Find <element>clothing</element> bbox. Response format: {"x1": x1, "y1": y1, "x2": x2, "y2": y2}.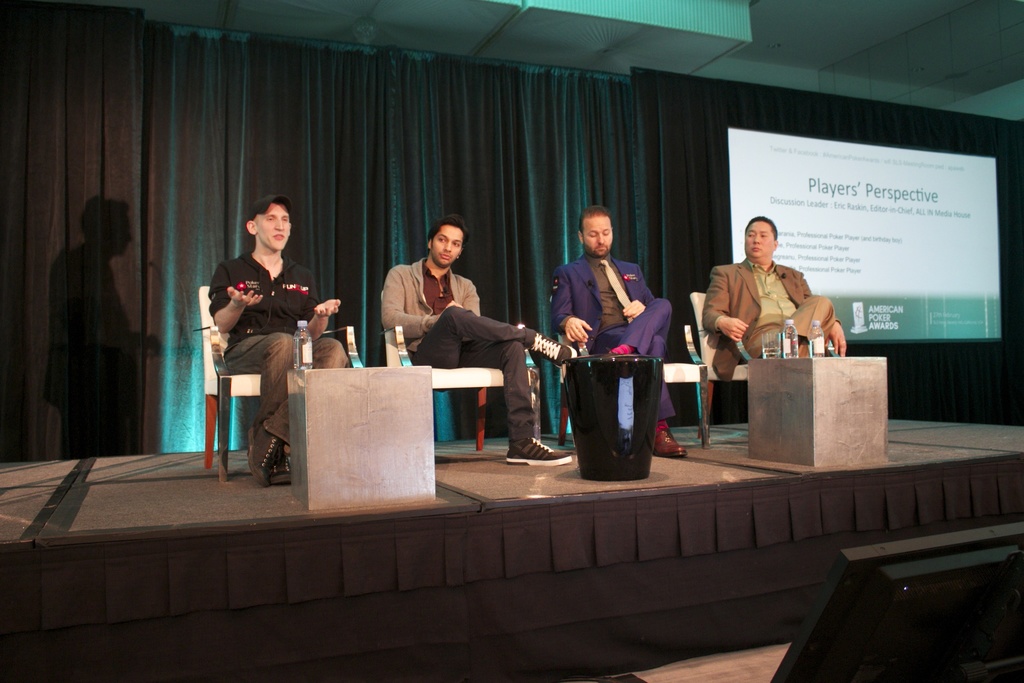
{"x1": 550, "y1": 254, "x2": 675, "y2": 428}.
